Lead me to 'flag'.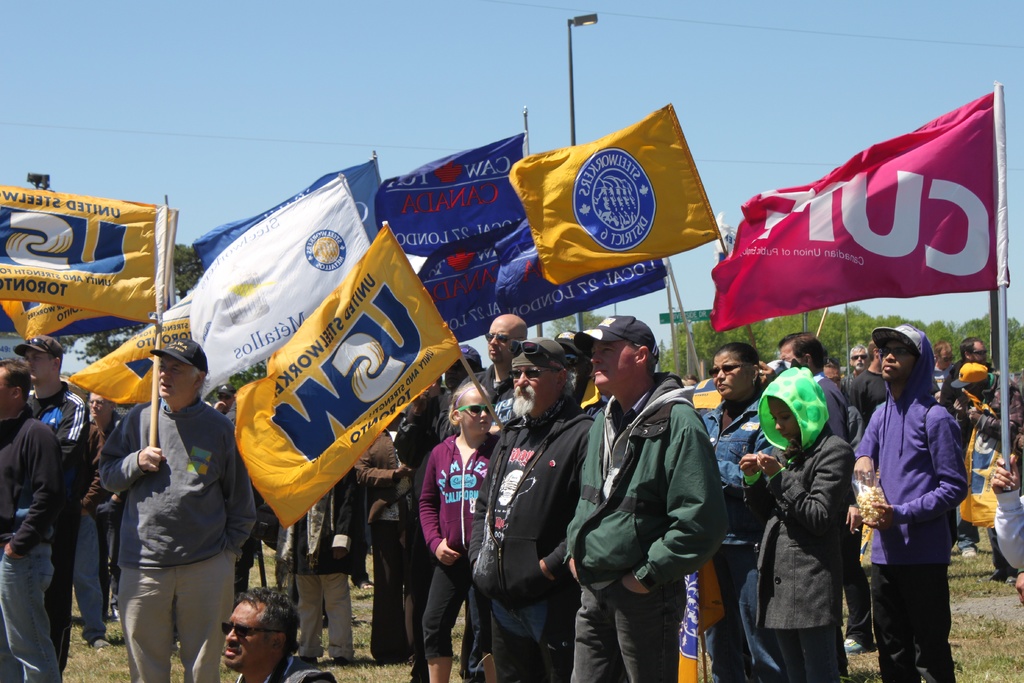
Lead to 470,200,675,342.
